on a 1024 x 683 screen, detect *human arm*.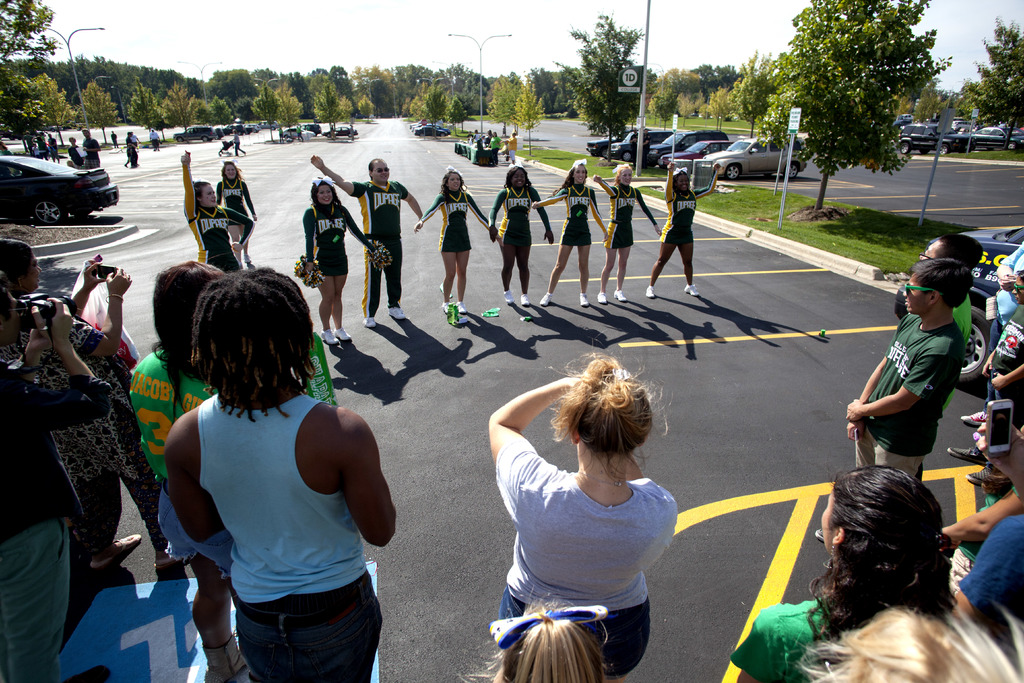
Rect(591, 173, 616, 197).
